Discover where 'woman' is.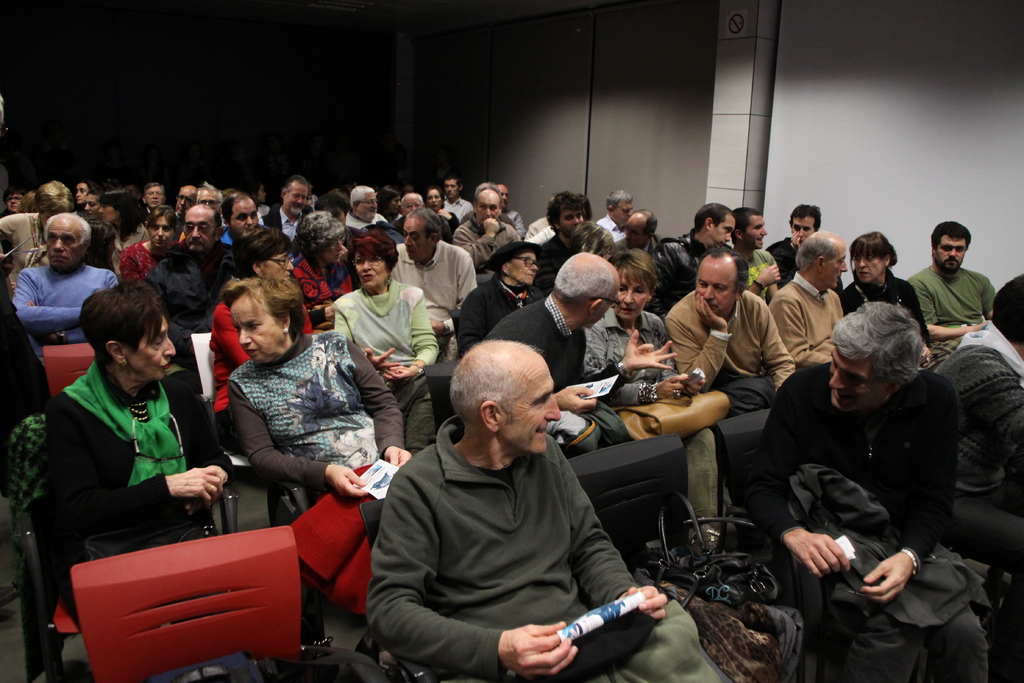
Discovered at [204,231,311,525].
